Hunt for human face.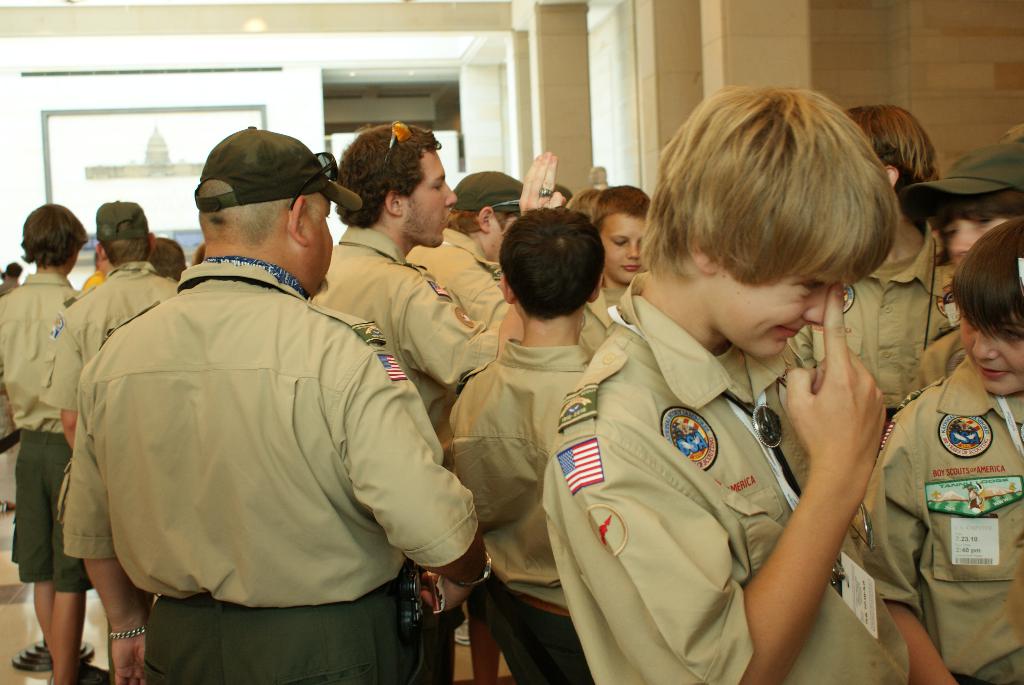
Hunted down at {"x1": 597, "y1": 210, "x2": 648, "y2": 284}.
